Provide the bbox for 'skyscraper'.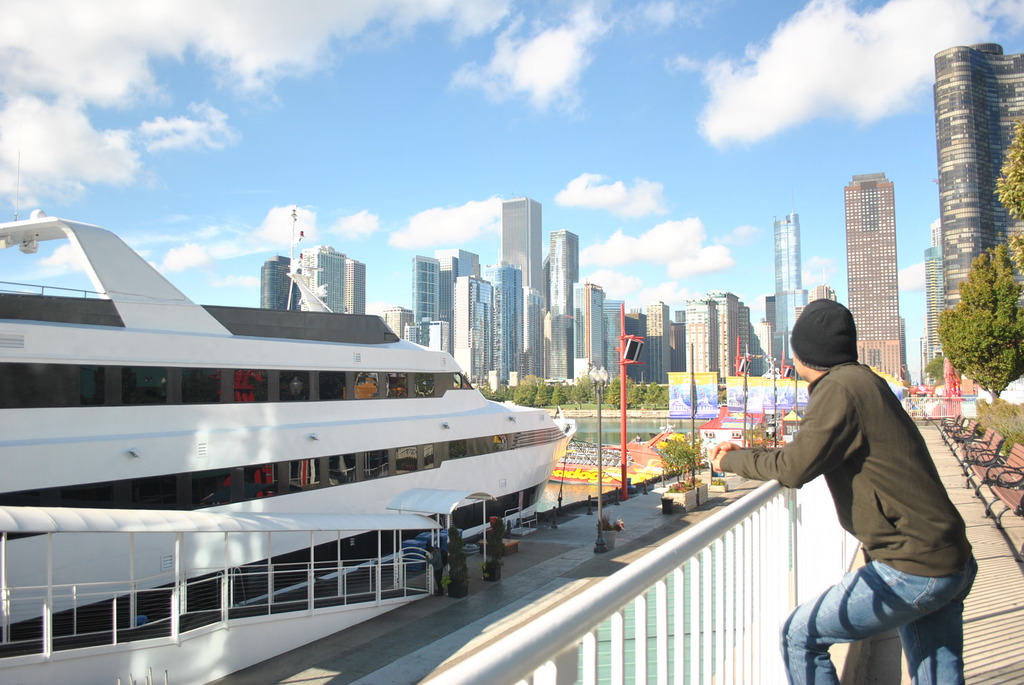
[230, 247, 351, 315].
